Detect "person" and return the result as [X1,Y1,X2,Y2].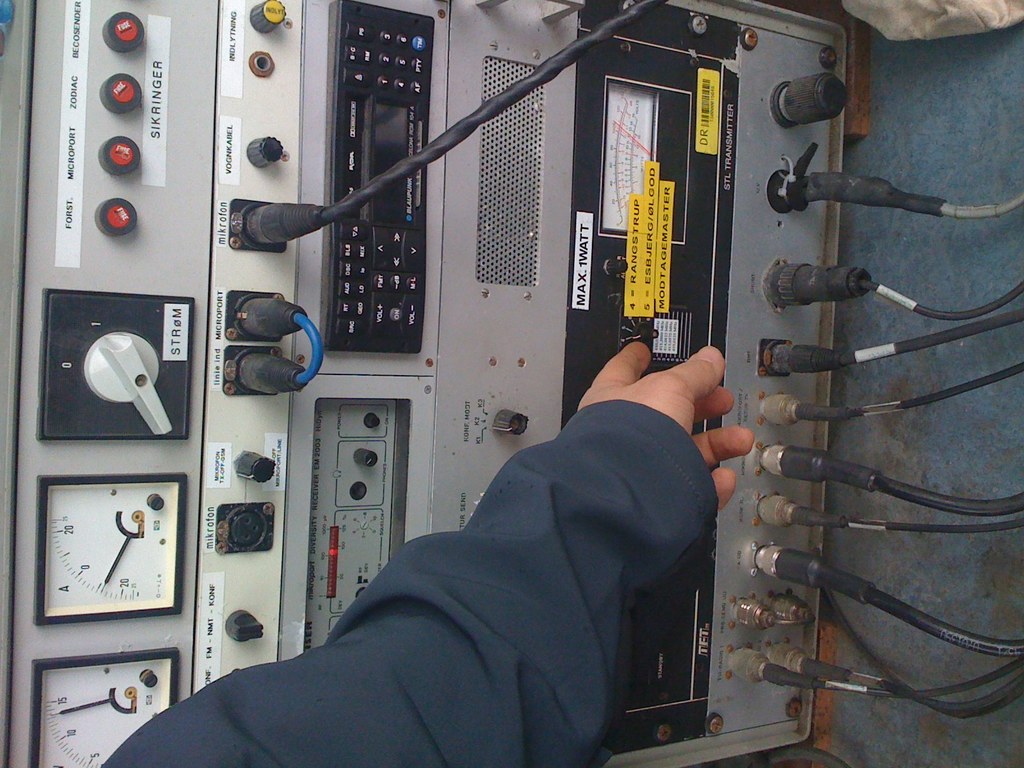
[93,338,760,767].
